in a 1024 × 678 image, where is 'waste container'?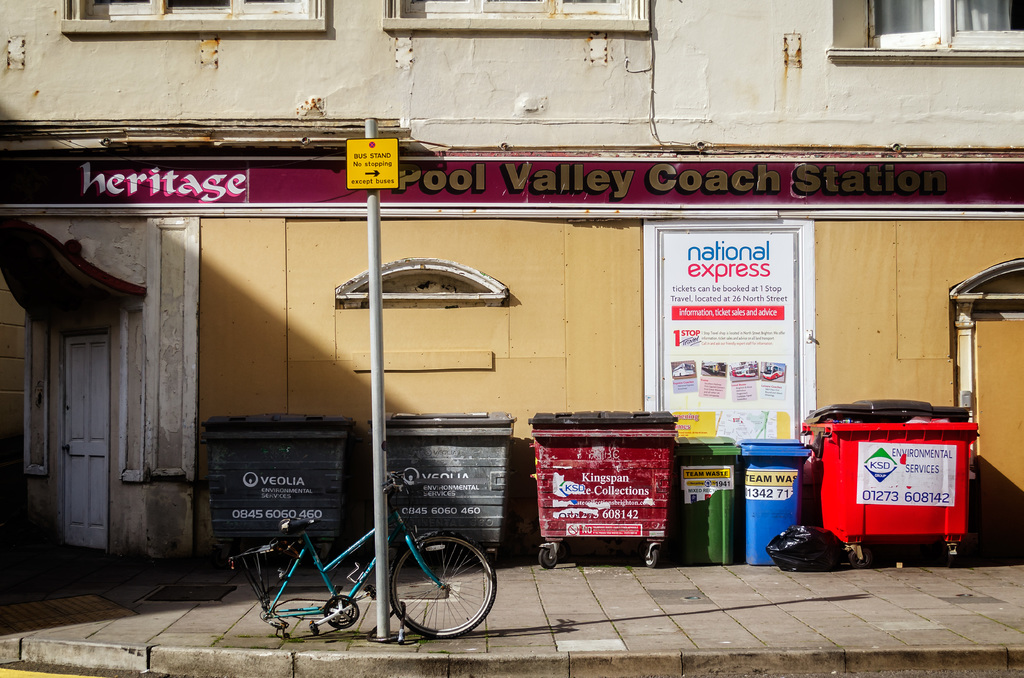
(735,432,820,570).
